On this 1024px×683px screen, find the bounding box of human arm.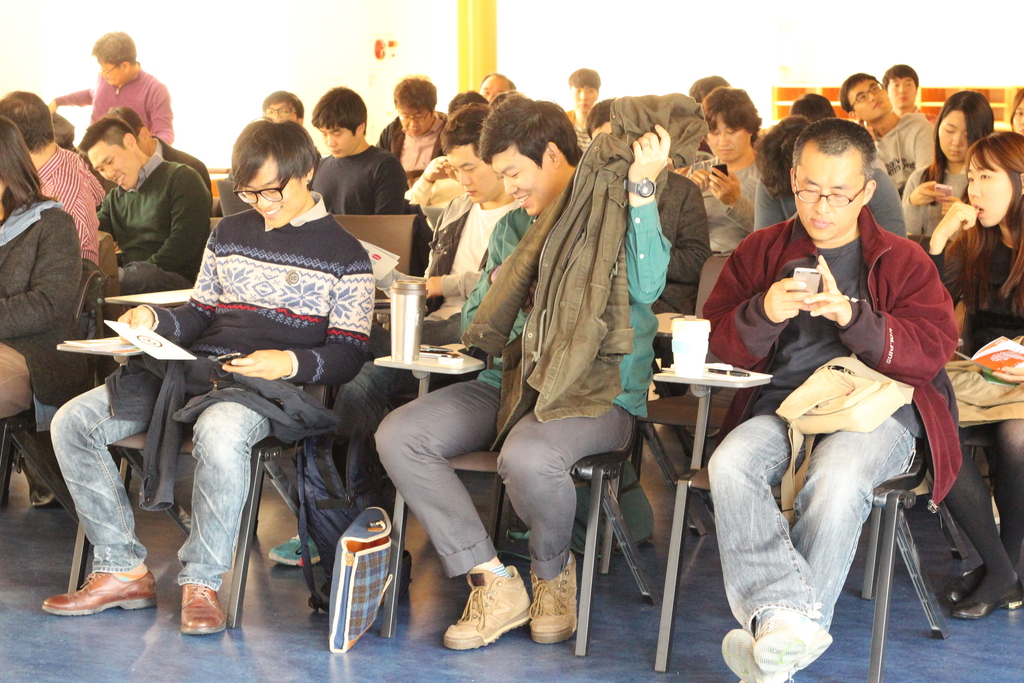
Bounding box: [623,123,669,305].
